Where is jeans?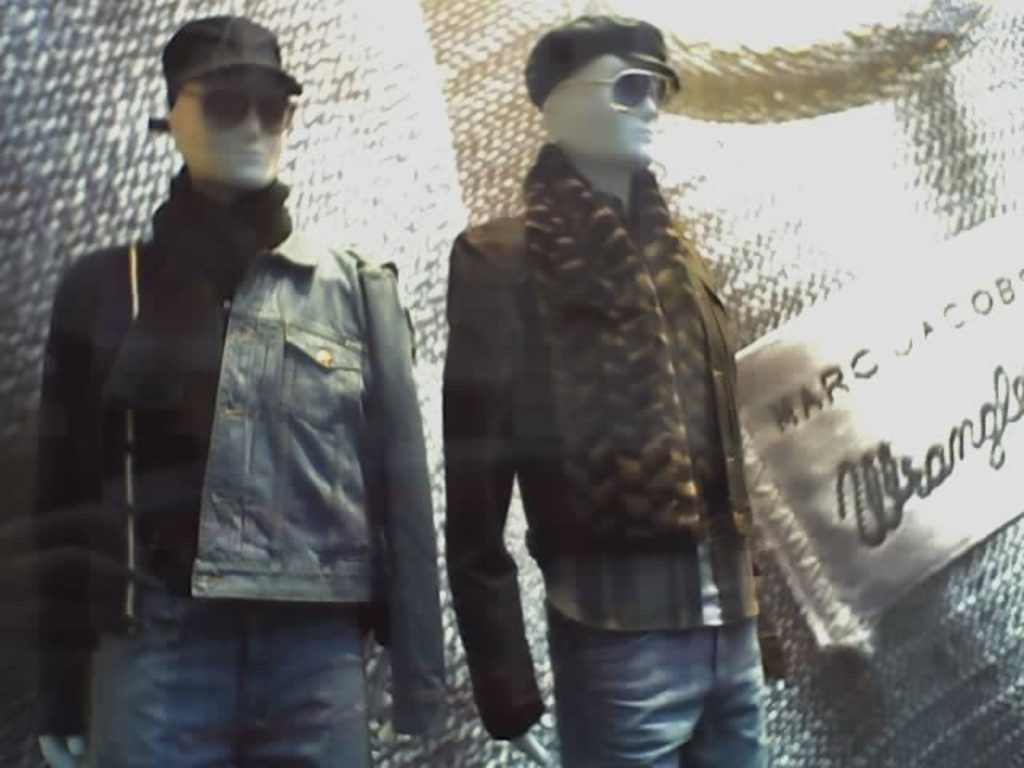
l=562, t=595, r=781, b=765.
